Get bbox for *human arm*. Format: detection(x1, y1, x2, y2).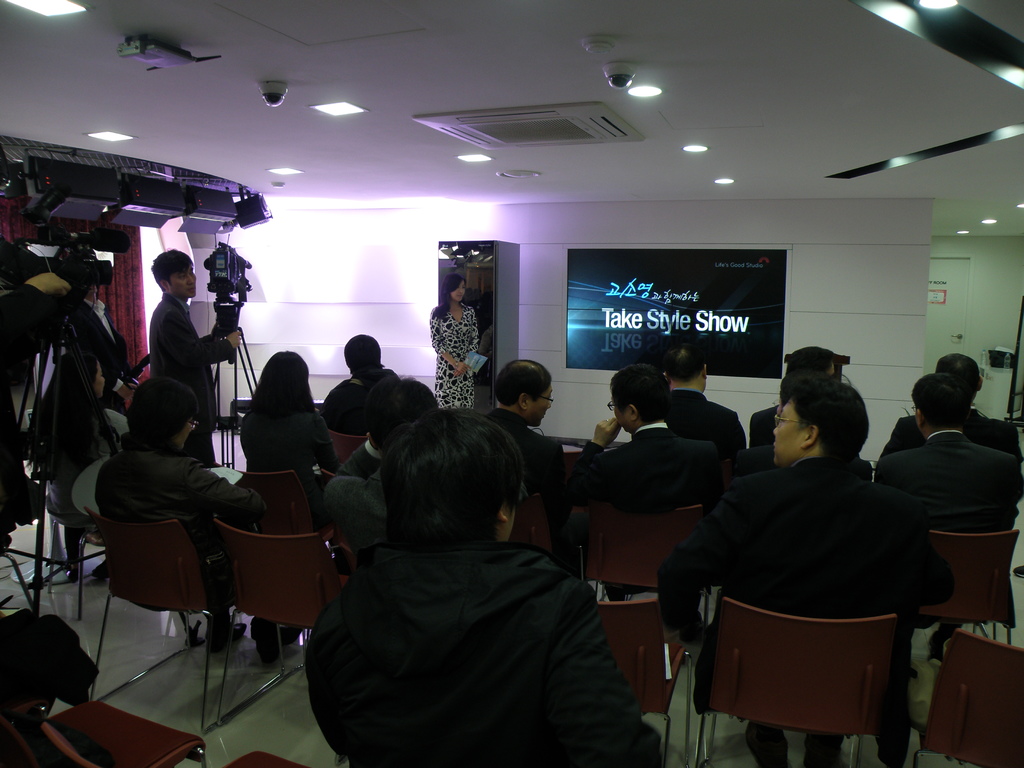
detection(449, 318, 479, 381).
